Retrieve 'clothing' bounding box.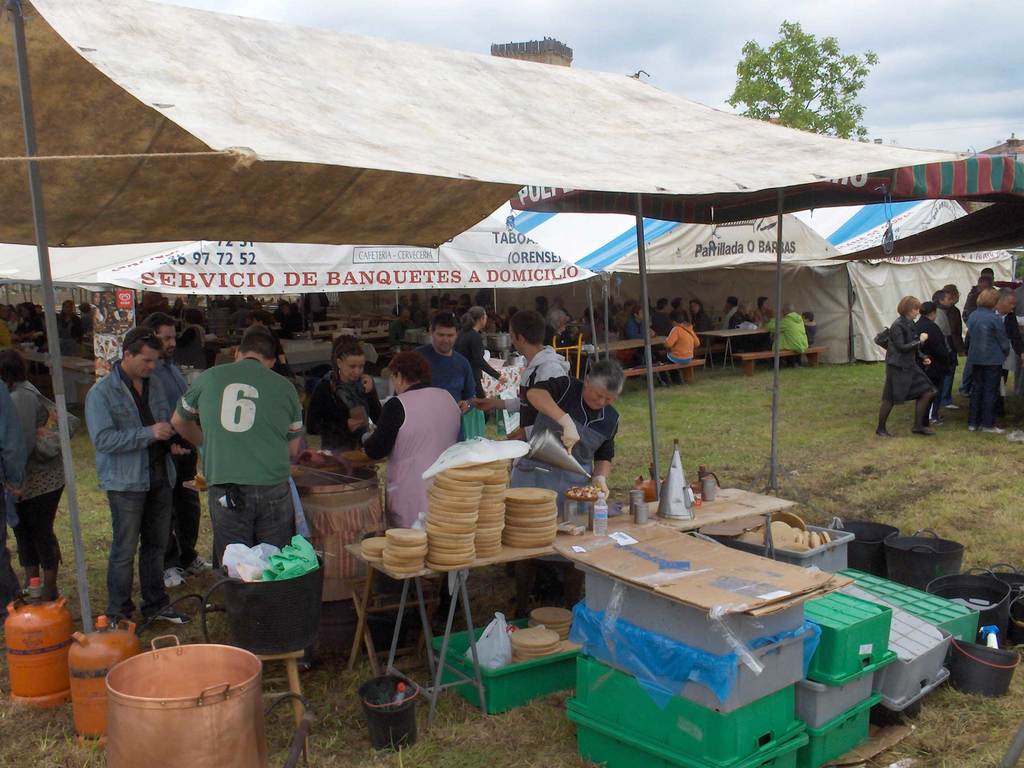
Bounding box: <box>514,336,566,442</box>.
